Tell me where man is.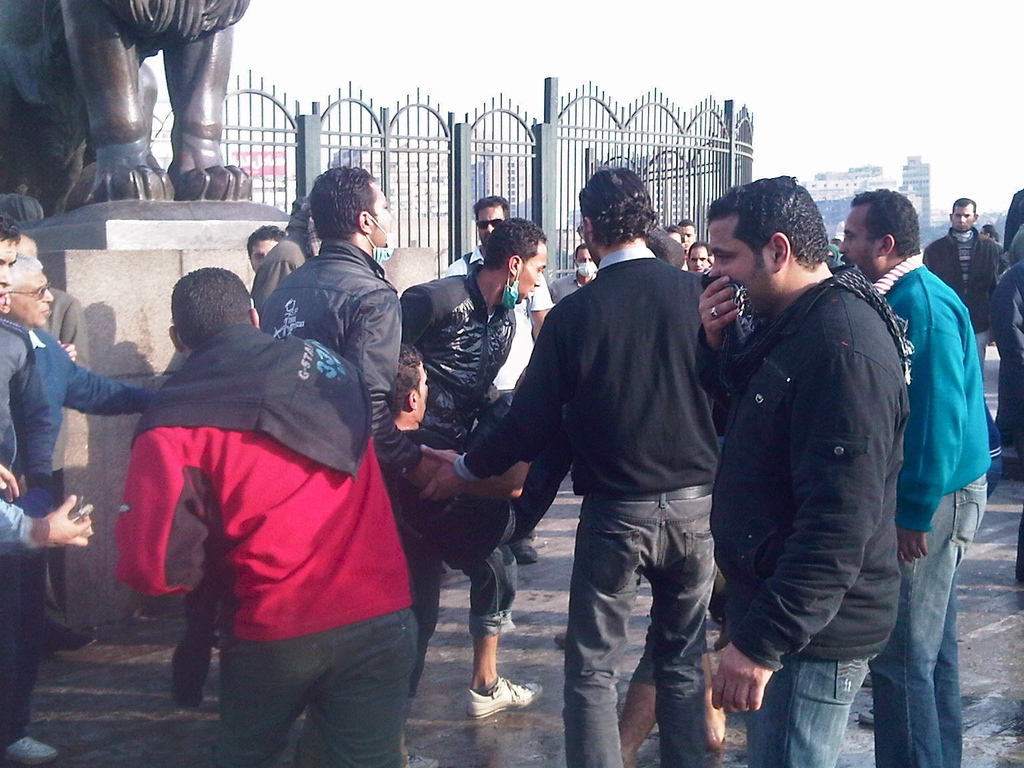
man is at x1=0, y1=213, x2=93, y2=558.
